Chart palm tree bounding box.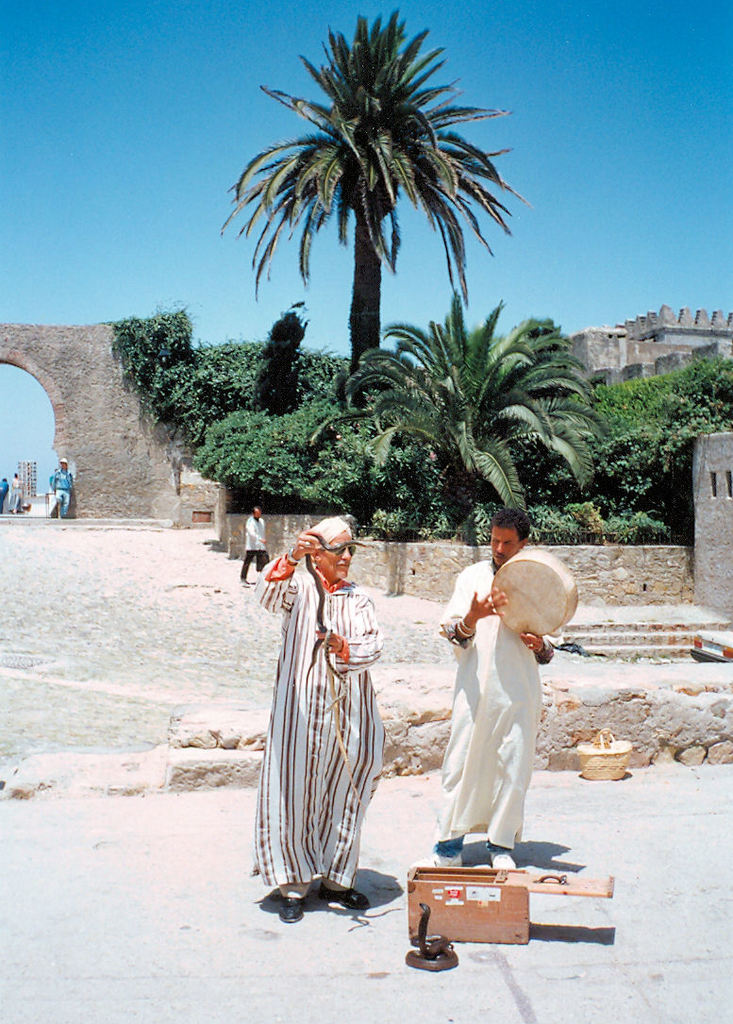
Charted: bbox=[234, 42, 510, 460].
